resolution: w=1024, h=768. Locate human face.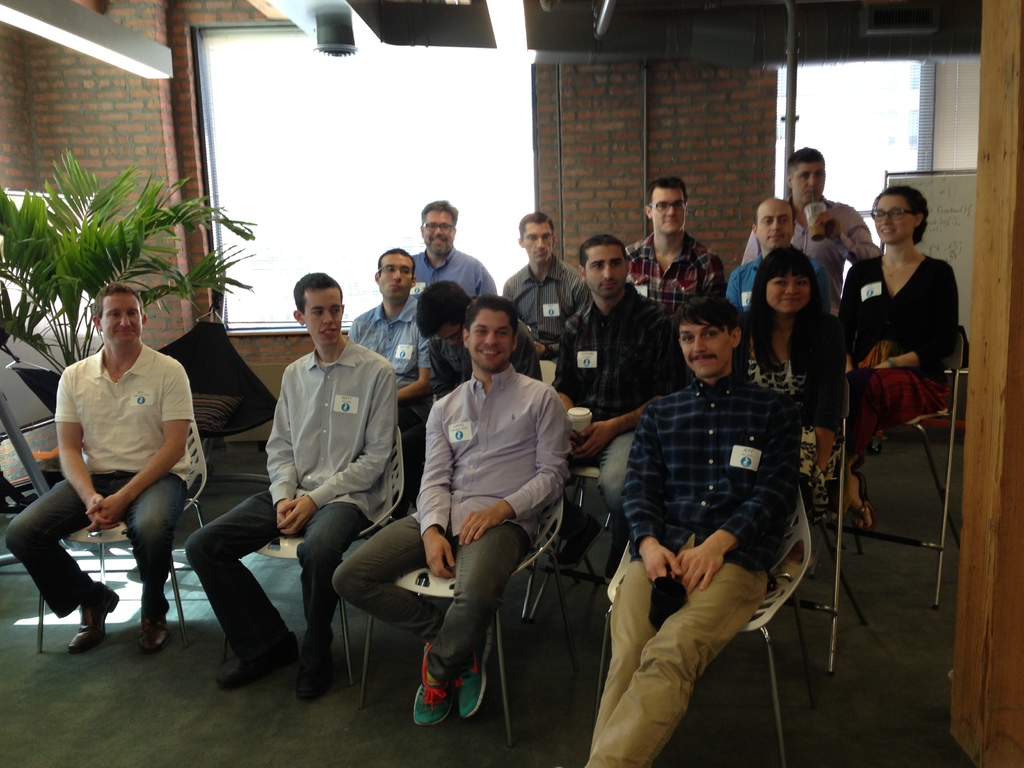
x1=306 y1=291 x2=342 y2=346.
